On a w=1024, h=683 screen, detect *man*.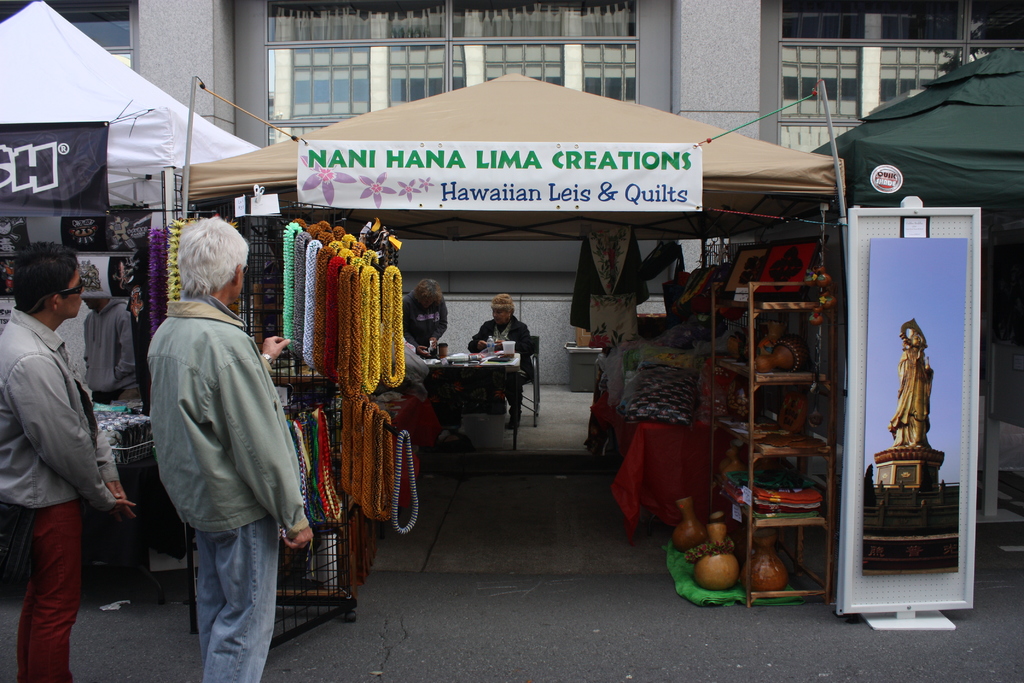
<bbox>471, 291, 526, 431</bbox>.
